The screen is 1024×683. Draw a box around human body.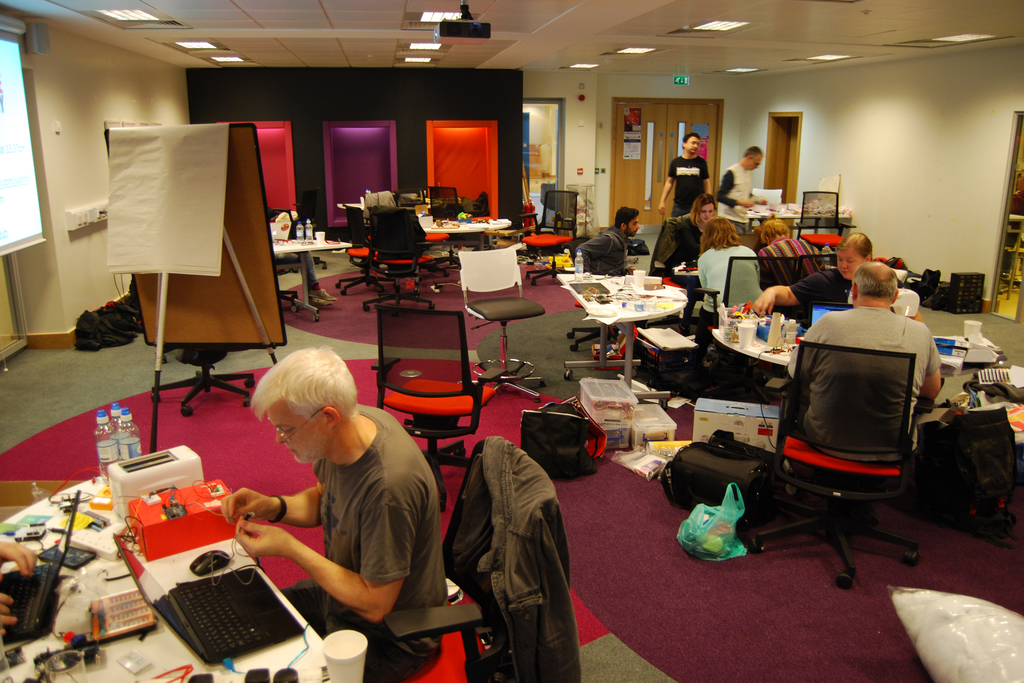
box=[755, 218, 822, 285].
